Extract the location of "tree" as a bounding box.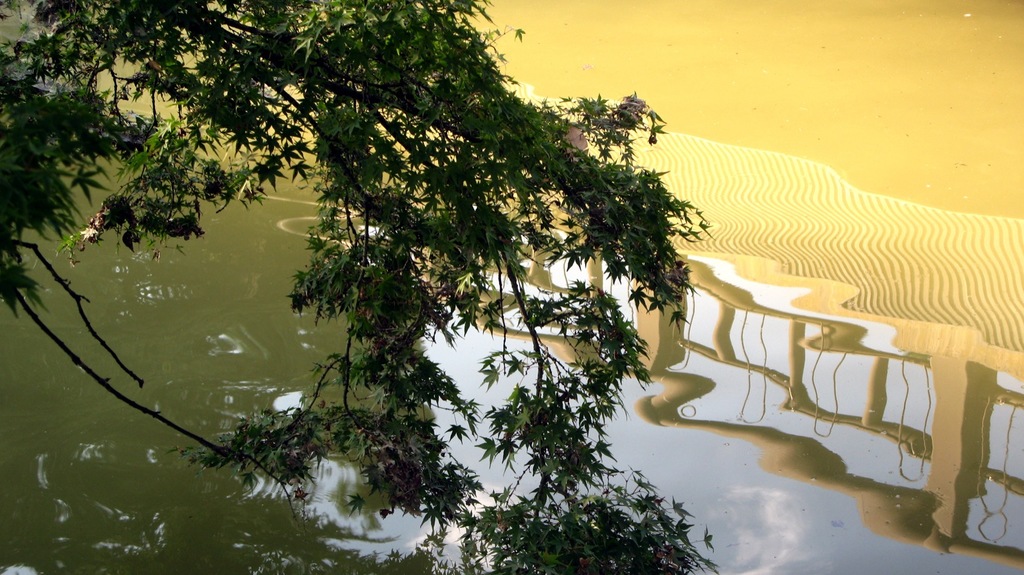
(x1=31, y1=1, x2=815, y2=533).
